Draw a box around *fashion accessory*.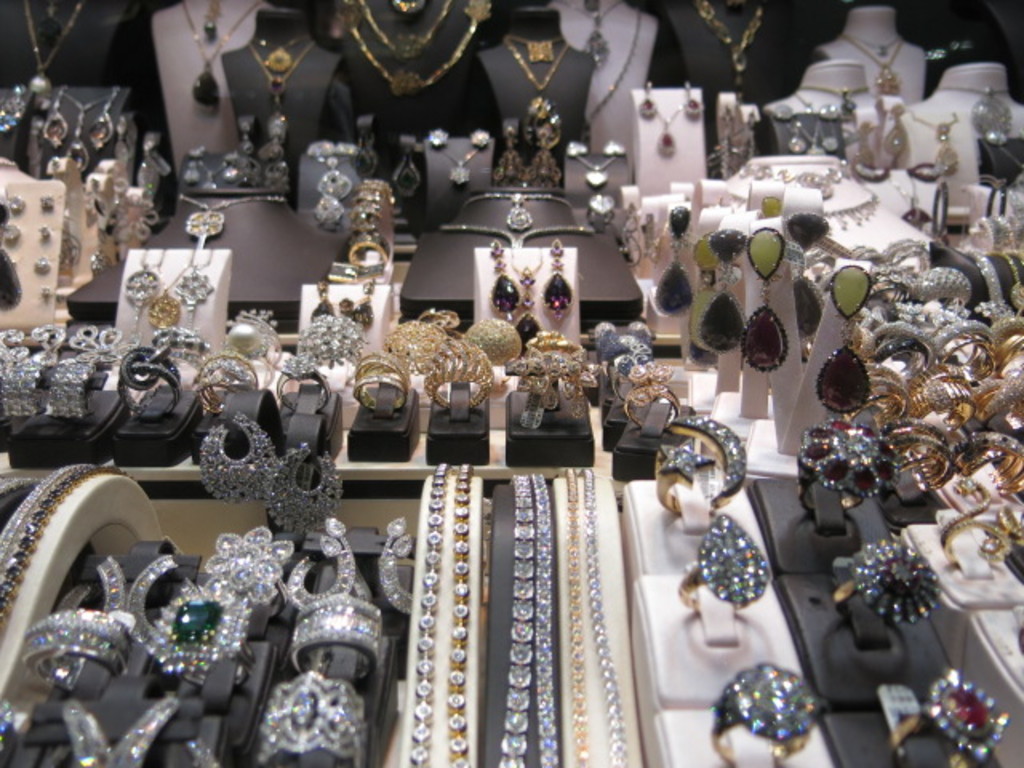
(486, 234, 520, 320).
